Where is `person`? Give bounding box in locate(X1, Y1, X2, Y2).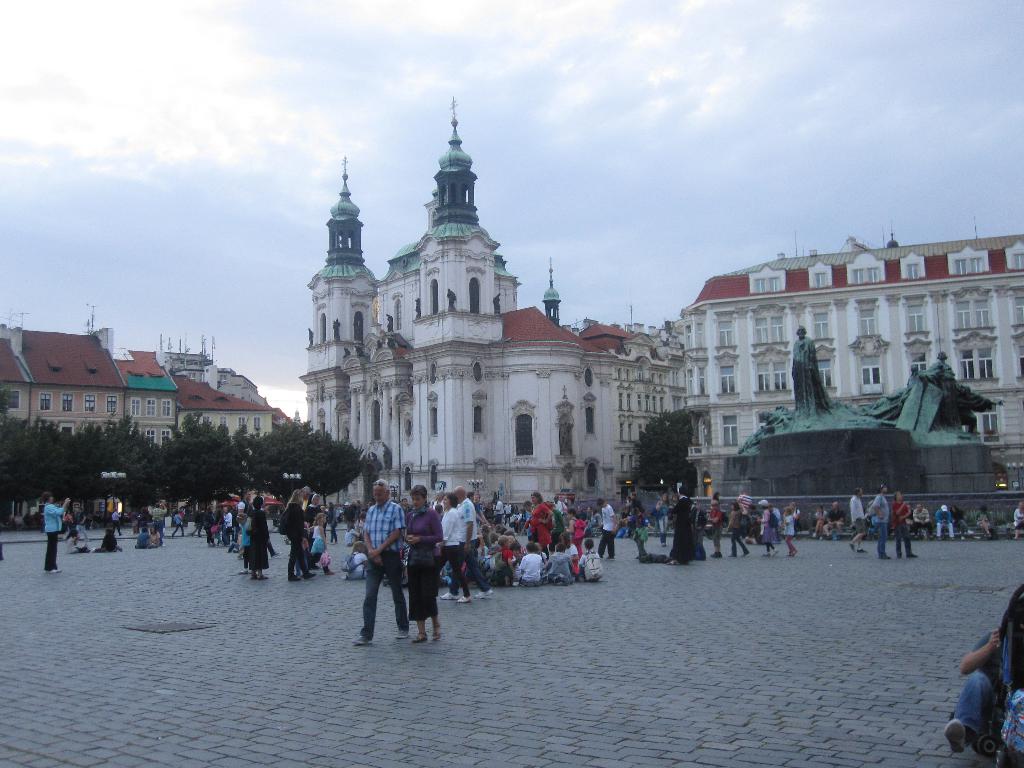
locate(352, 344, 362, 355).
